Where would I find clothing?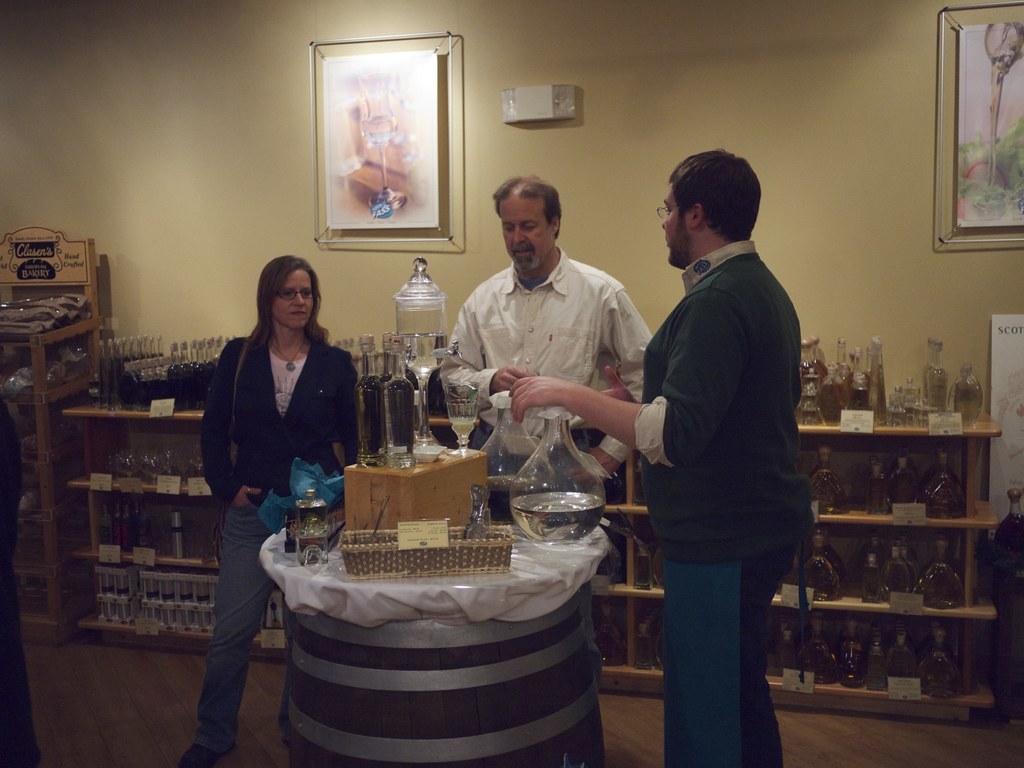
At select_region(637, 236, 812, 767).
